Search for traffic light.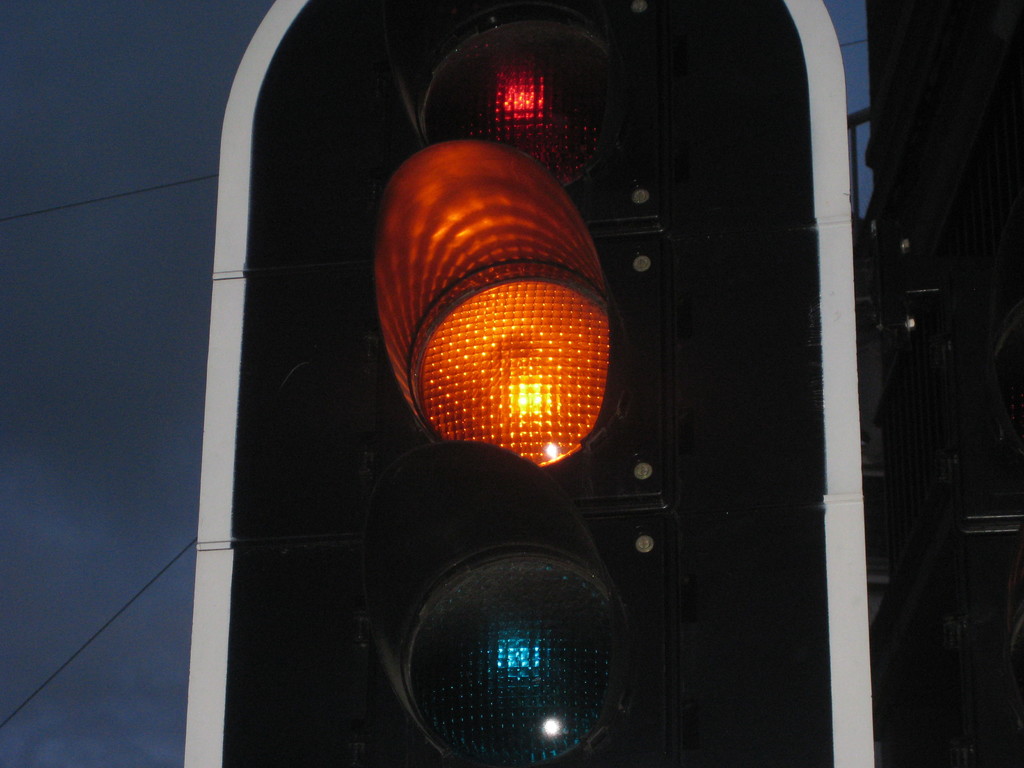
Found at 185 0 877 767.
